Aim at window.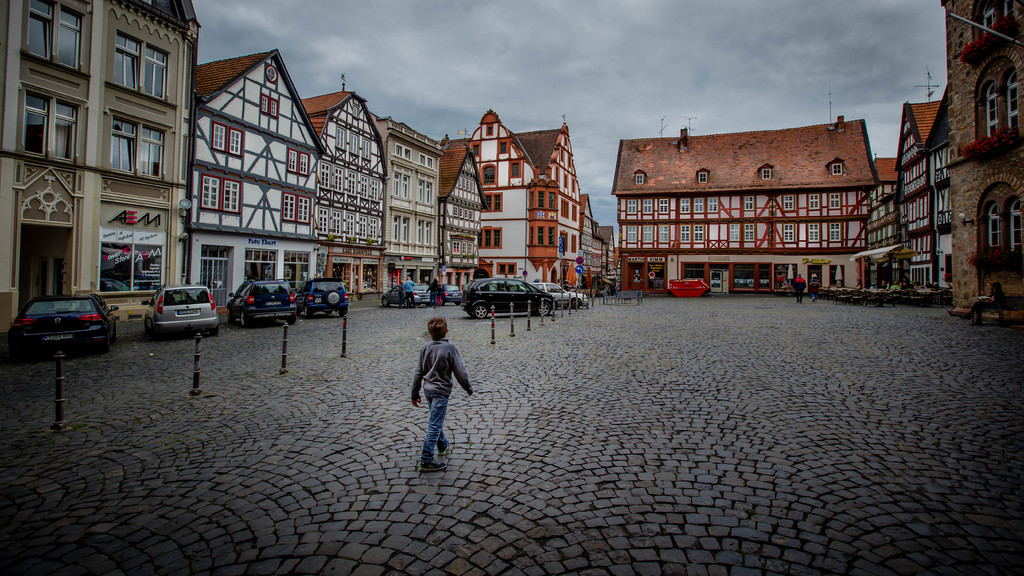
Aimed at [left=761, top=168, right=776, bottom=177].
